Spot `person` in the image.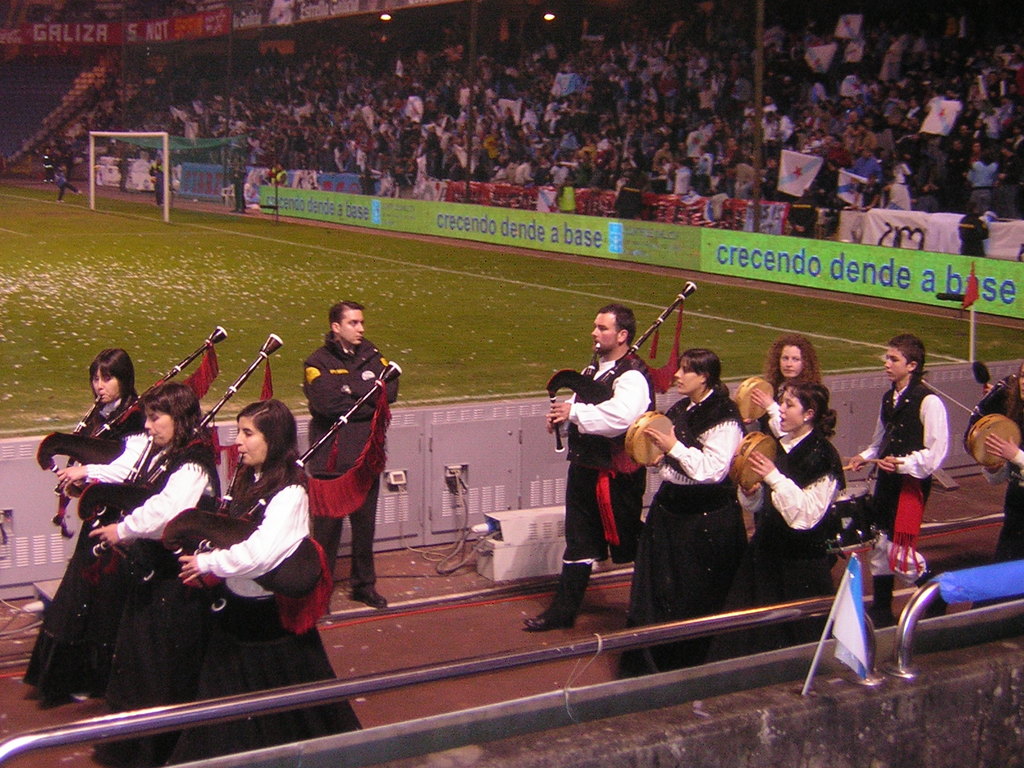
`person` found at [852,332,946,618].
